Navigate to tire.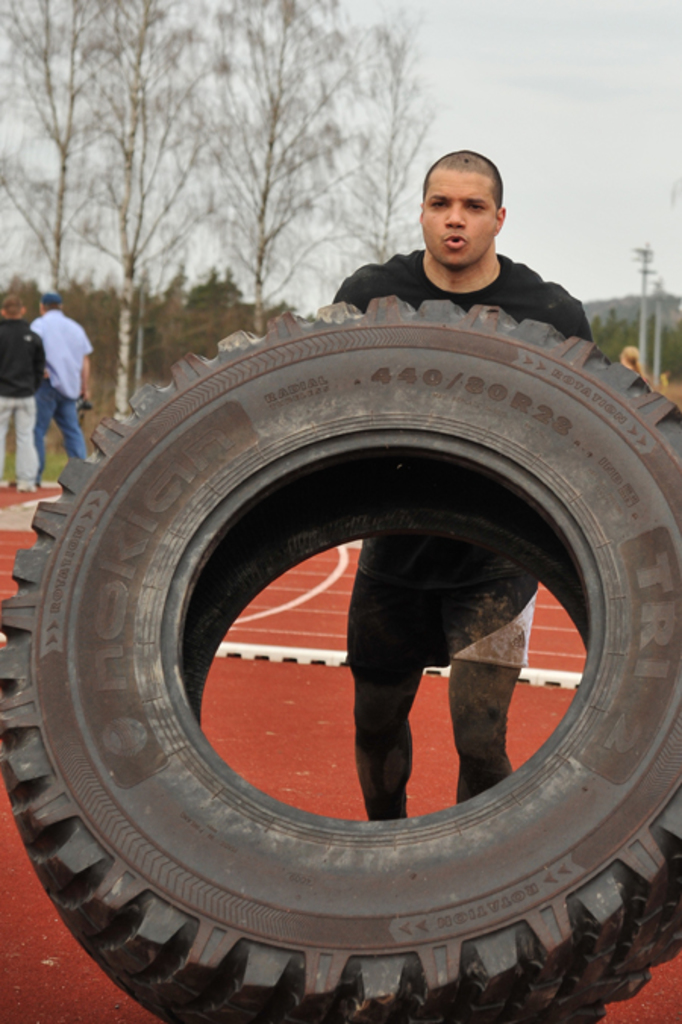
Navigation target: <region>0, 291, 680, 1022</region>.
